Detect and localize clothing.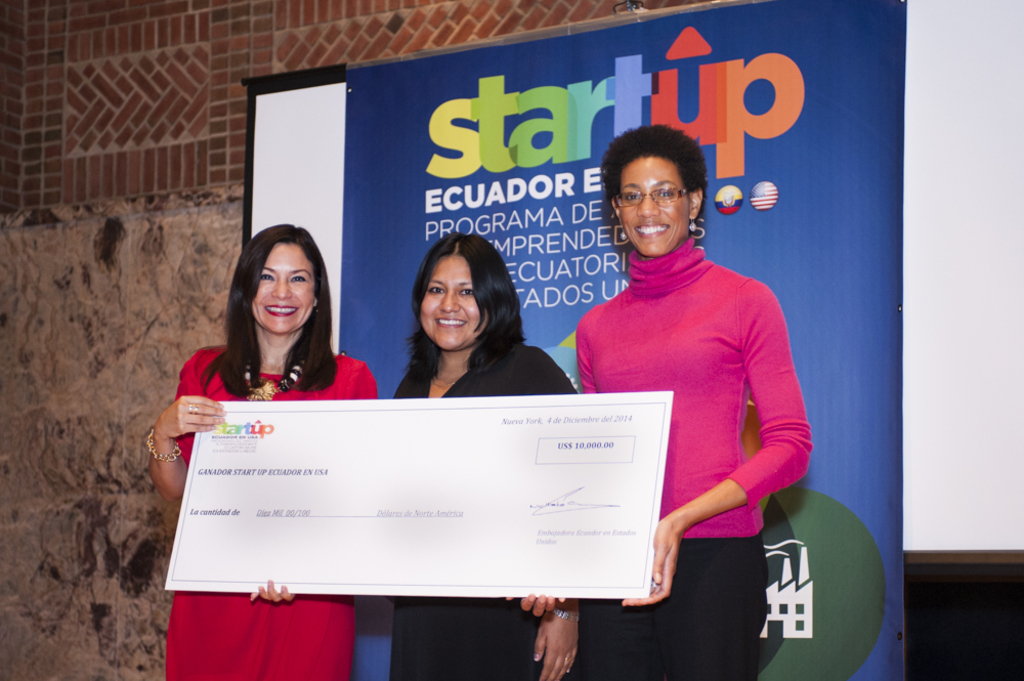
Localized at bbox(585, 204, 807, 616).
